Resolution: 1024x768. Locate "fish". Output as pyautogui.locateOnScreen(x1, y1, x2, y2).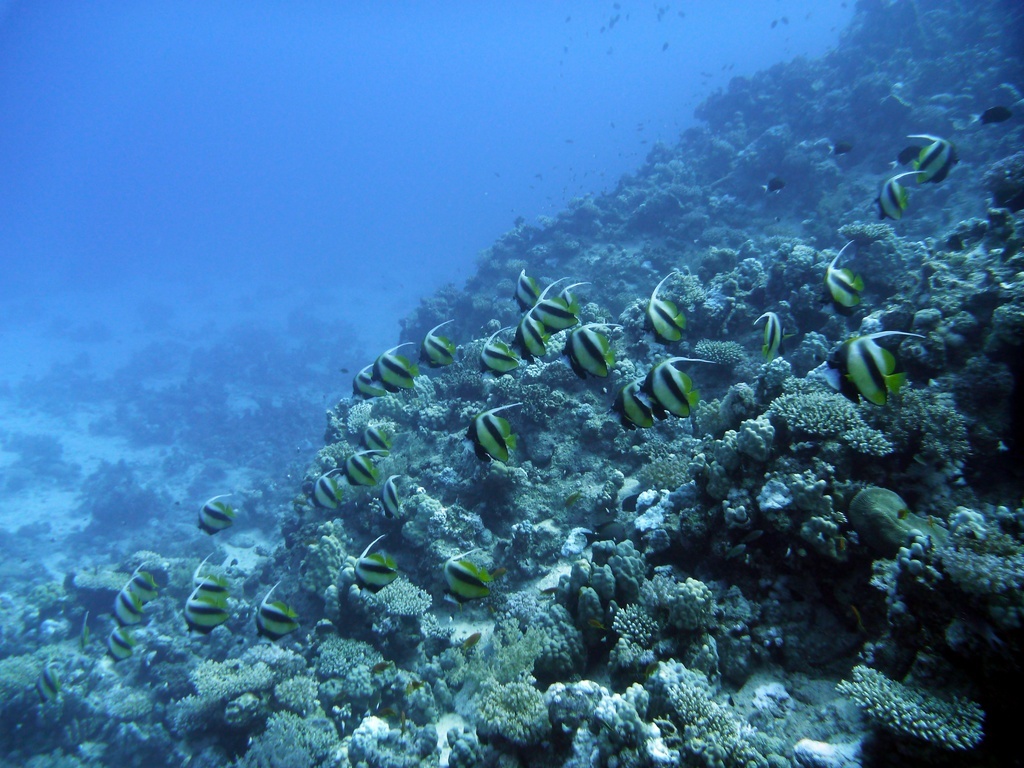
pyautogui.locateOnScreen(510, 268, 538, 319).
